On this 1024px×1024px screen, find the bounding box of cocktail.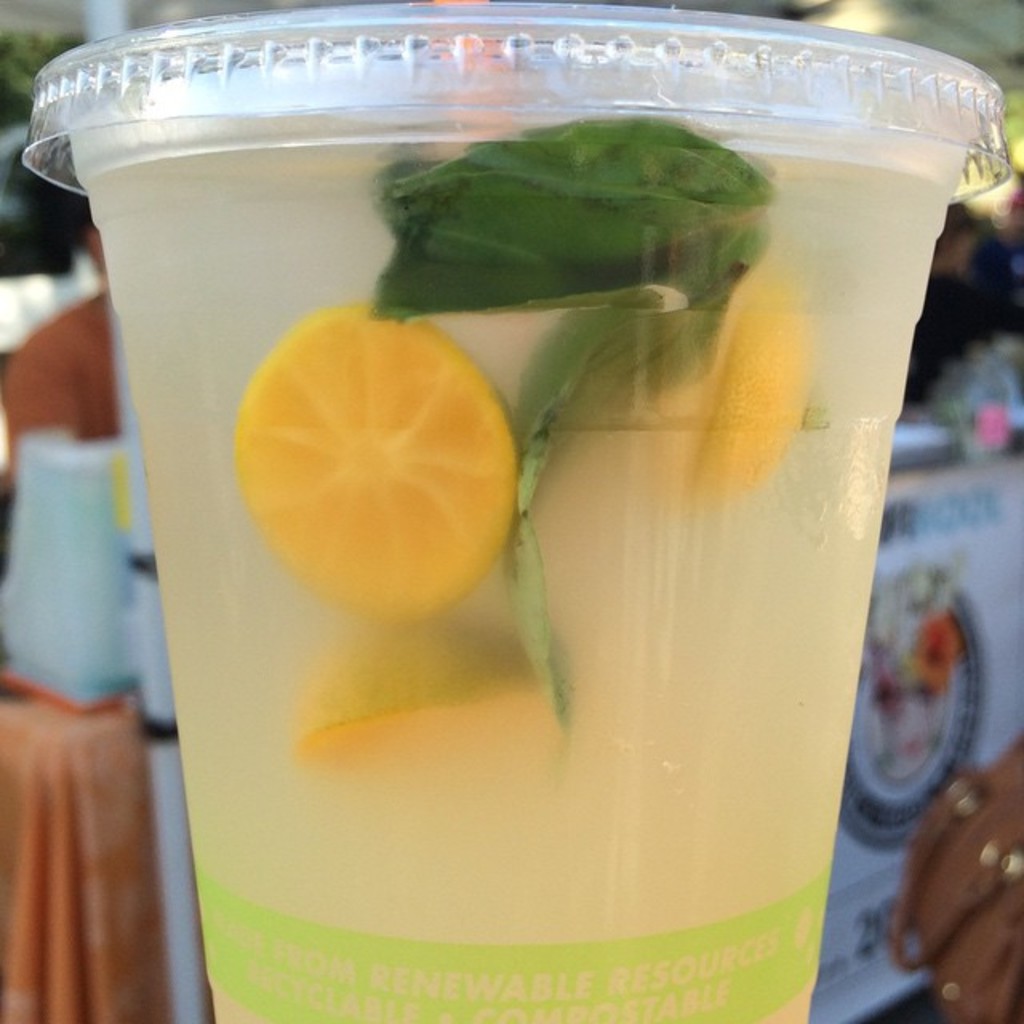
Bounding box: detection(16, 0, 1008, 1022).
